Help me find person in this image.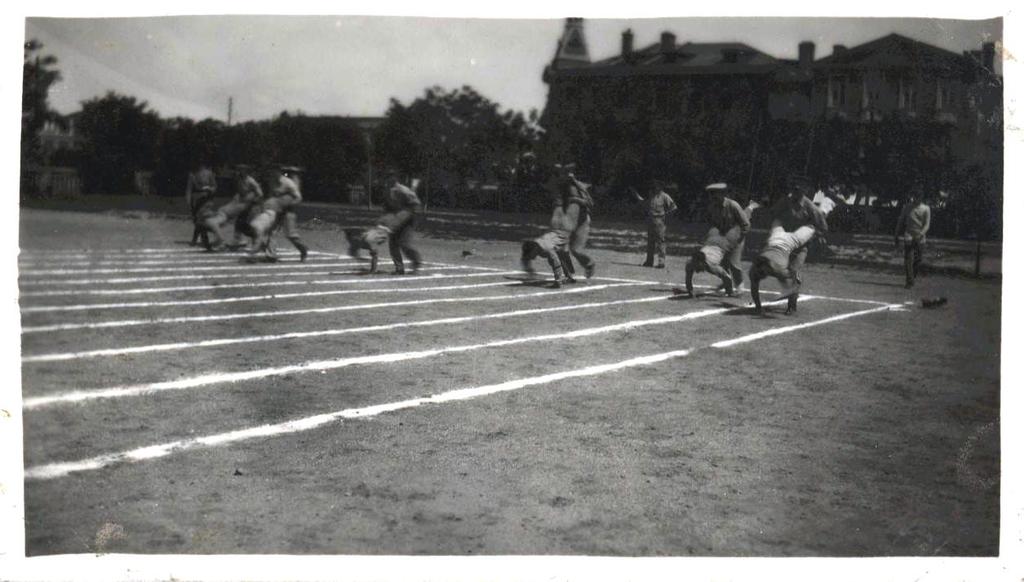
Found it: {"x1": 348, "y1": 184, "x2": 424, "y2": 266}.
